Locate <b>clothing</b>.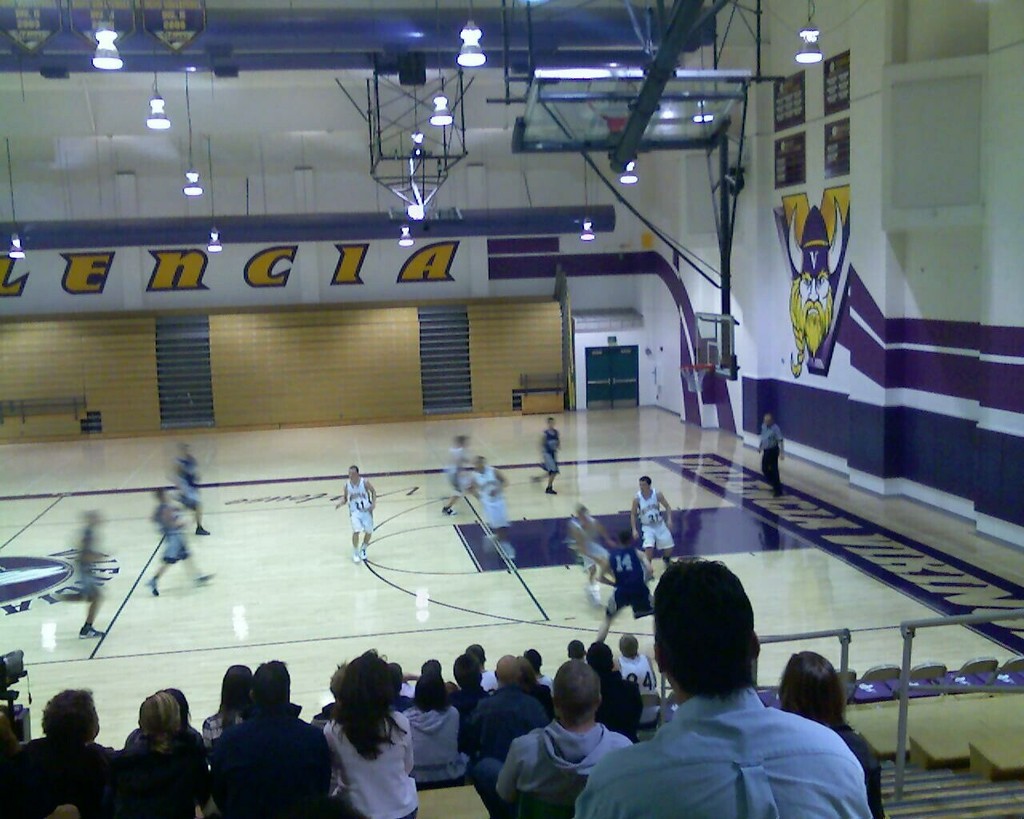
Bounding box: select_region(566, 693, 882, 818).
